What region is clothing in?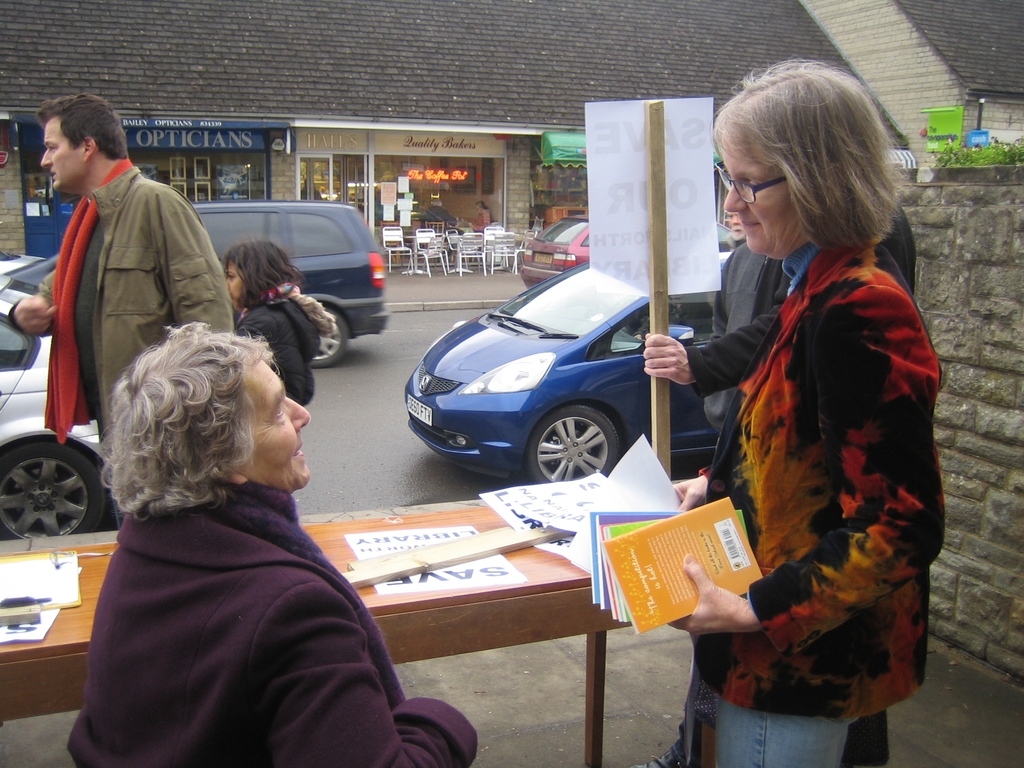
left=705, top=236, right=770, bottom=430.
